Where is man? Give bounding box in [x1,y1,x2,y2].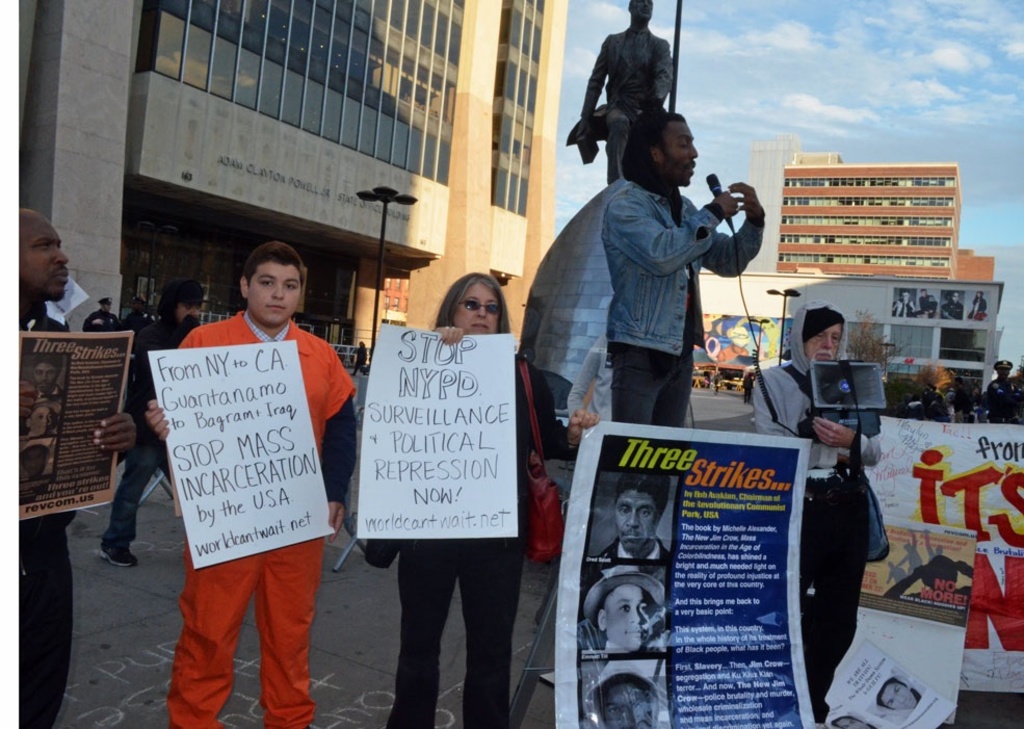
[599,469,677,567].
